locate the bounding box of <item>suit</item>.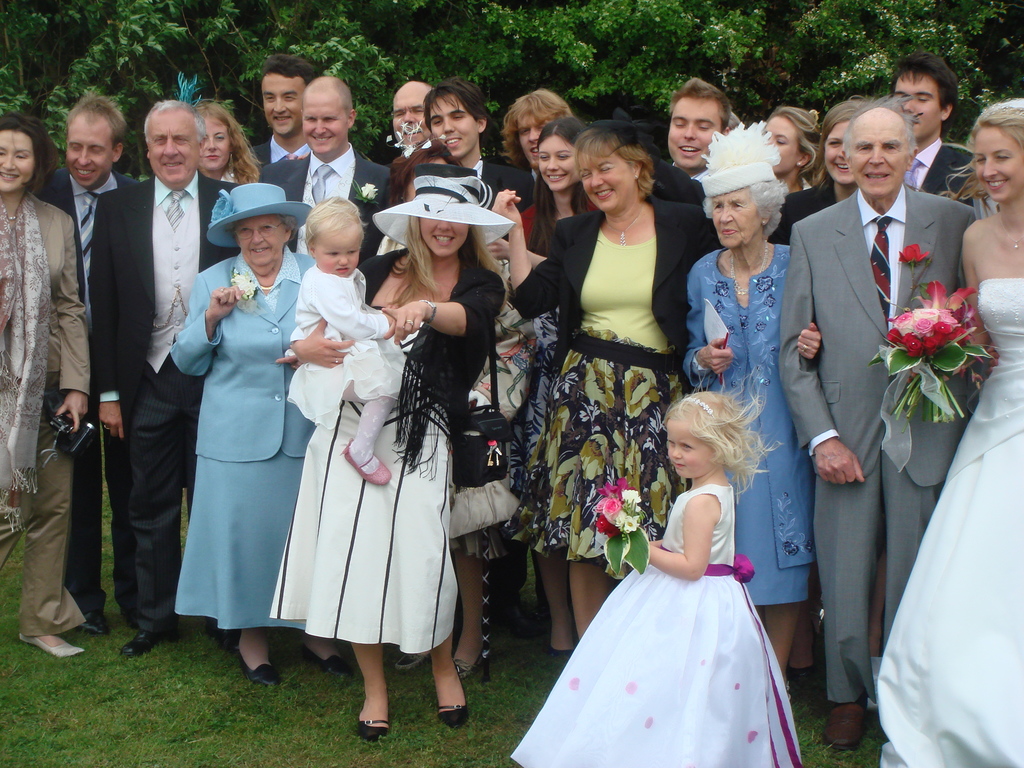
Bounding box: rect(91, 173, 244, 628).
